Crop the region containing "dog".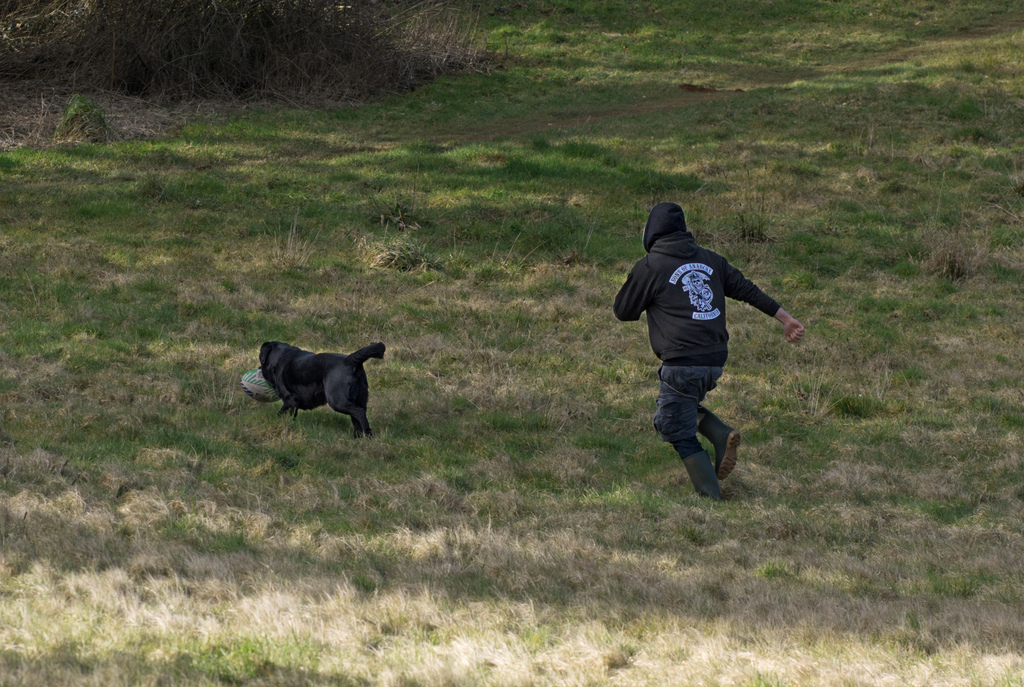
Crop region: 259 337 388 442.
